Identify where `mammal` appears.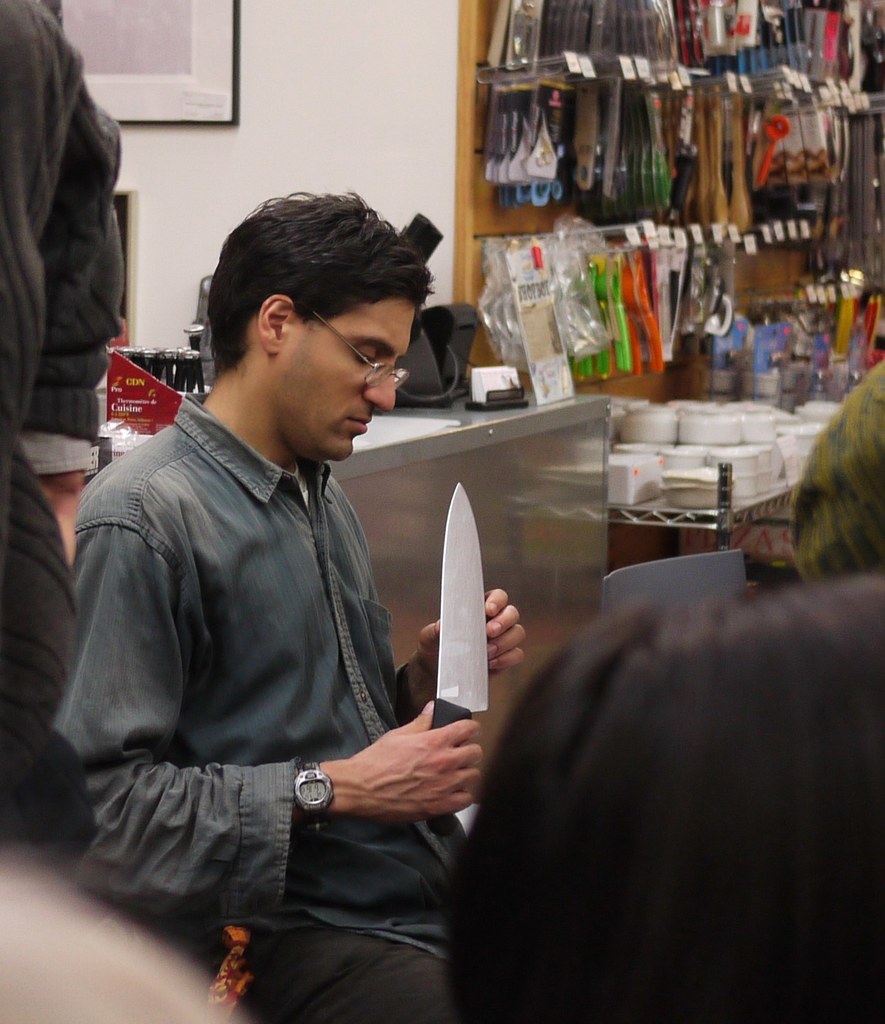
Appears at 56 195 527 994.
